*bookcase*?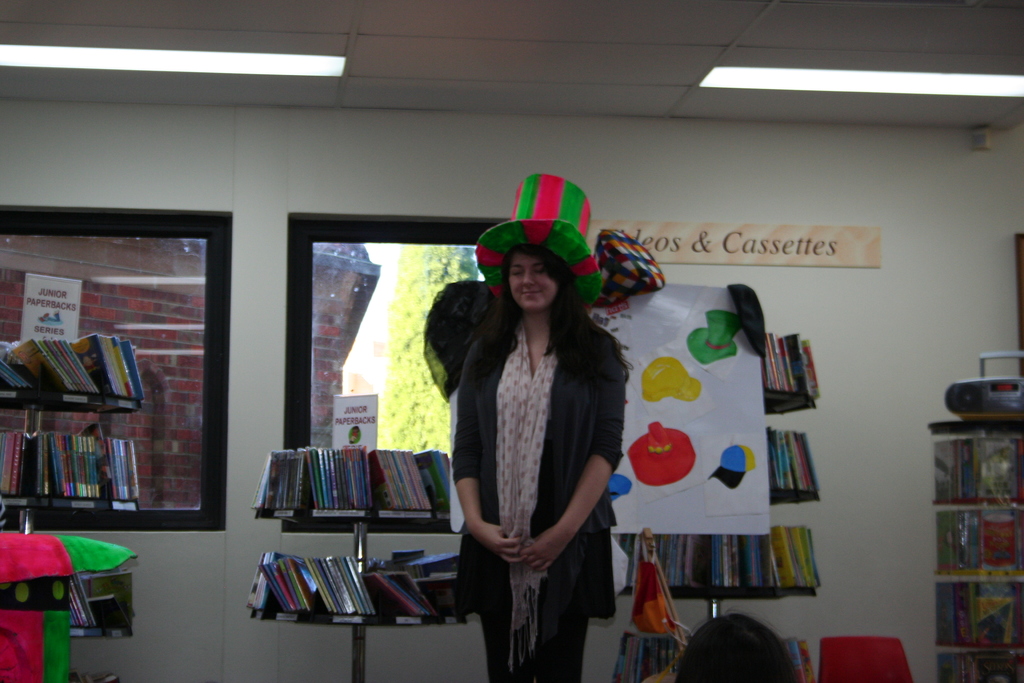
13 304 168 532
